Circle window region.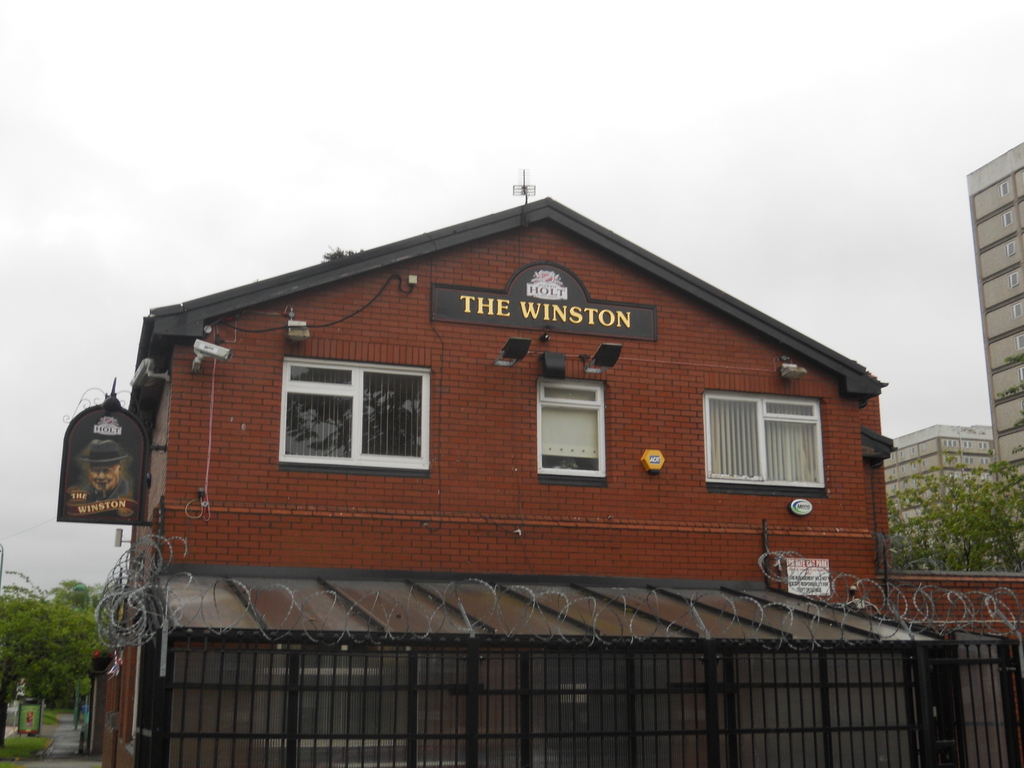
Region: bbox=[1007, 241, 1014, 257].
